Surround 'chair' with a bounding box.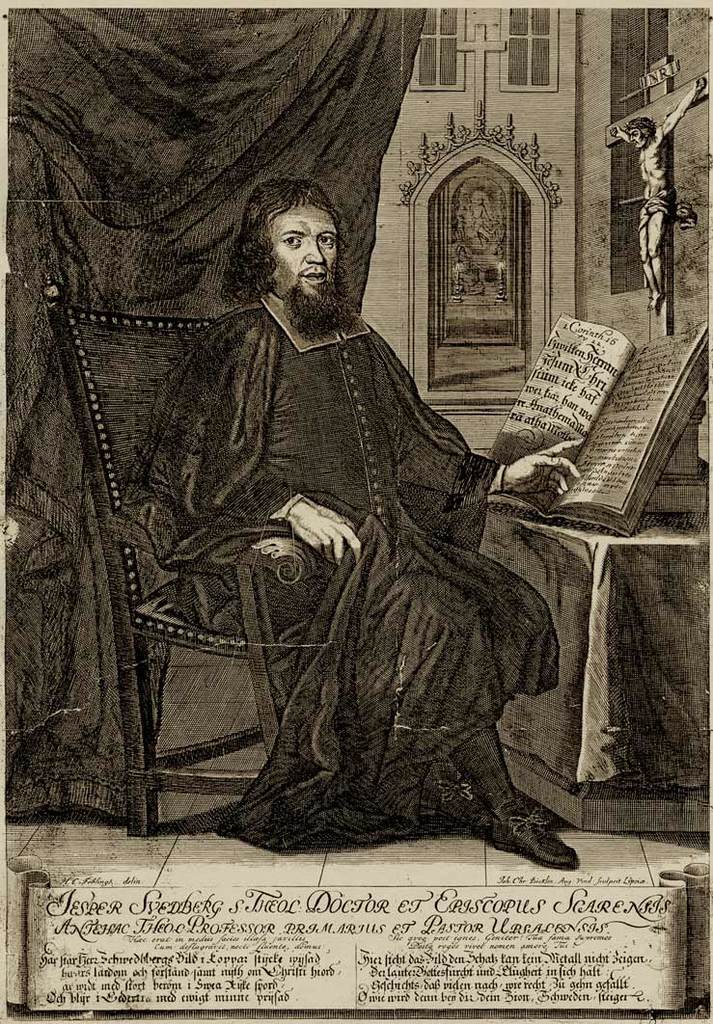
<box>45,305,313,842</box>.
